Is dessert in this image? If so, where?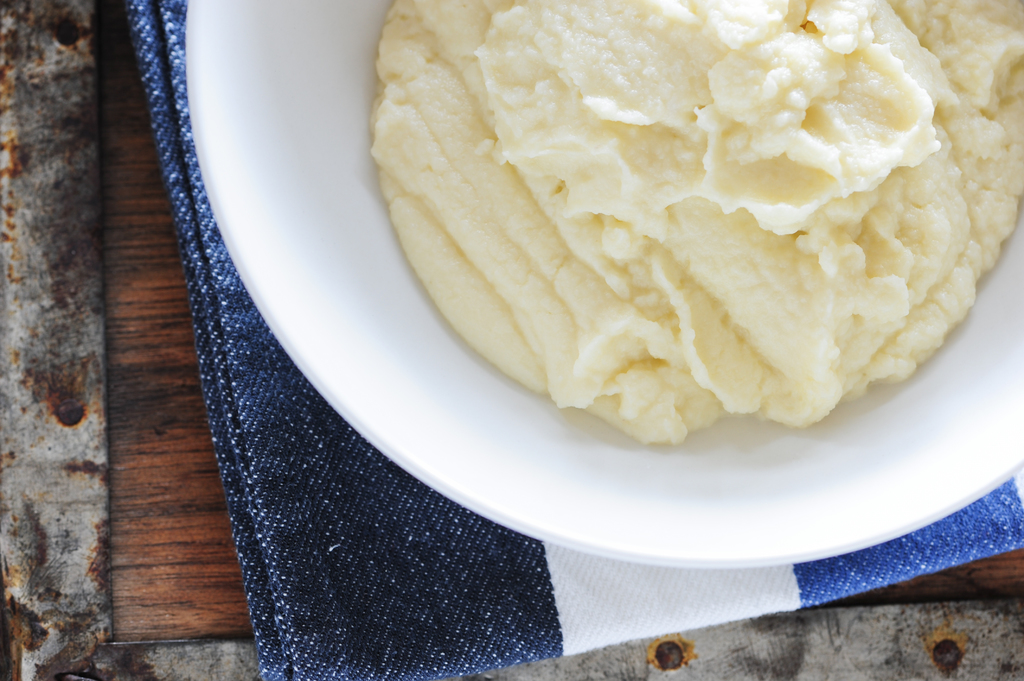
Yes, at bbox=(368, 0, 1009, 447).
